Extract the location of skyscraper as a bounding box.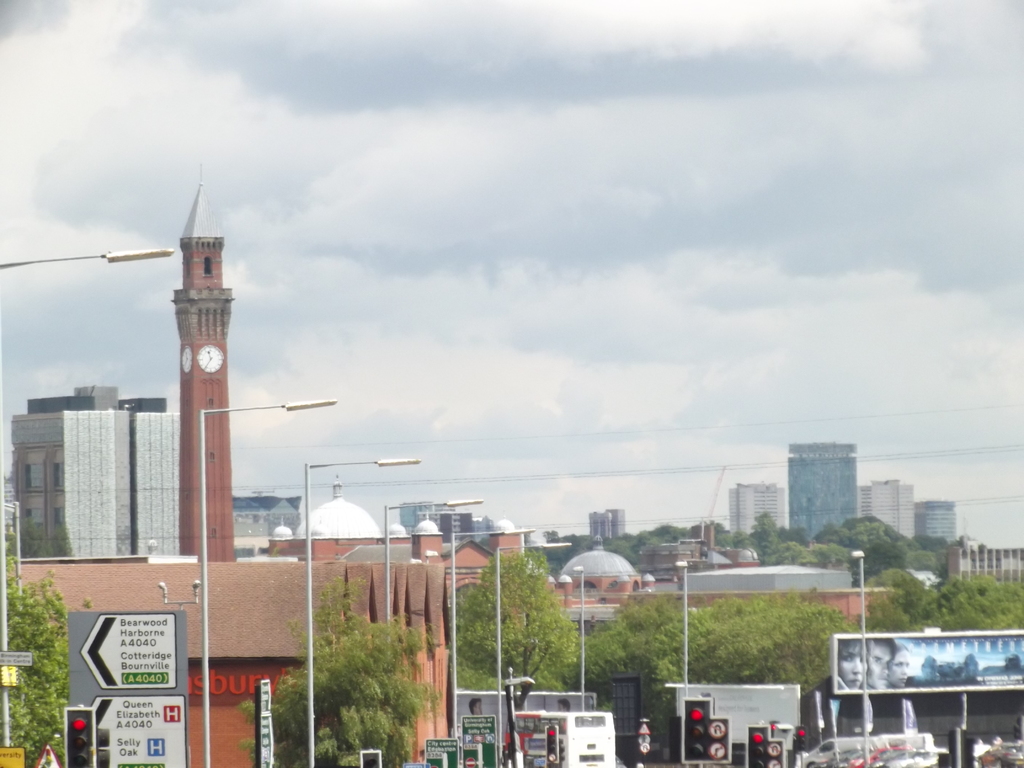
[left=918, top=499, right=957, bottom=546].
